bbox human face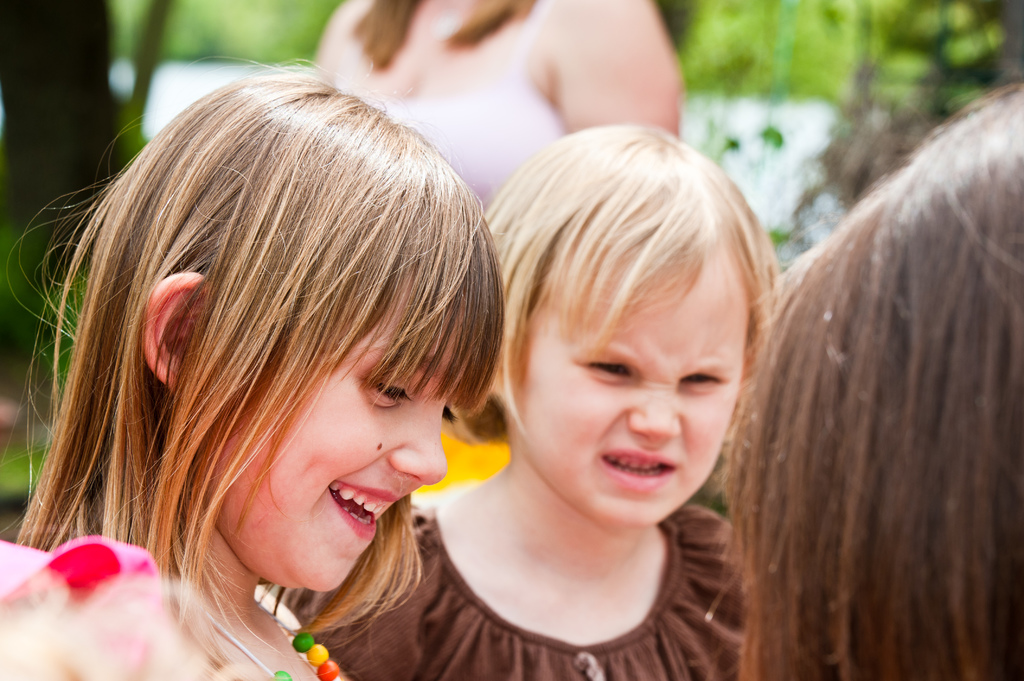
[x1=216, y1=298, x2=447, y2=616]
